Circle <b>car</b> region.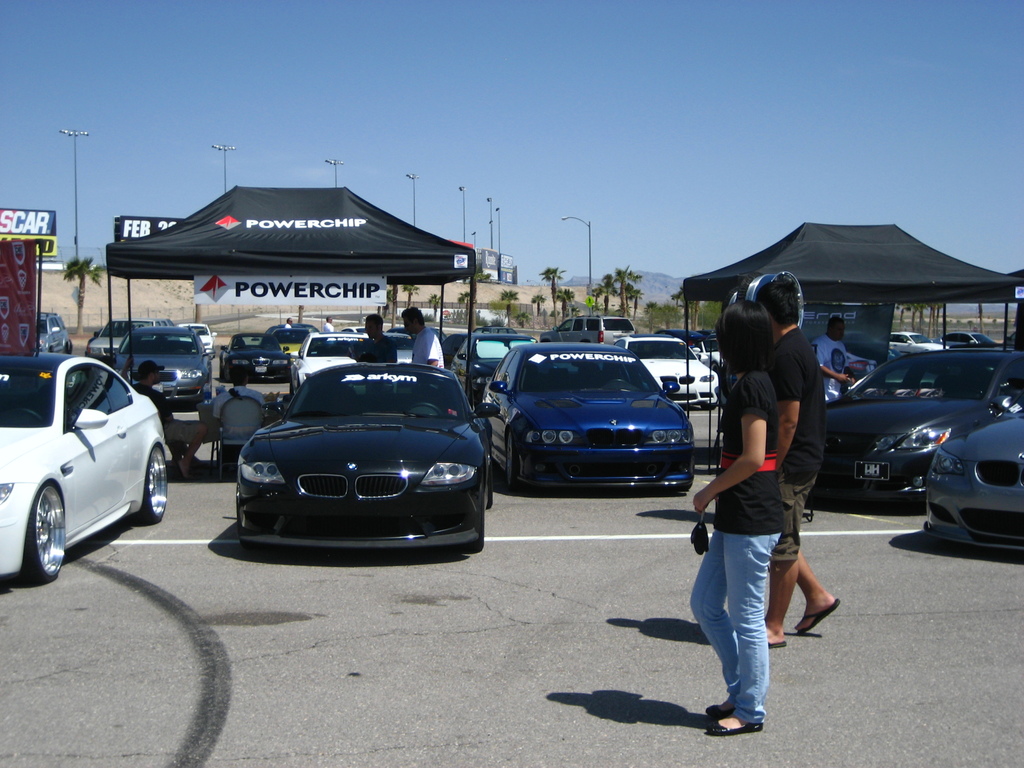
Region: 221, 324, 287, 380.
